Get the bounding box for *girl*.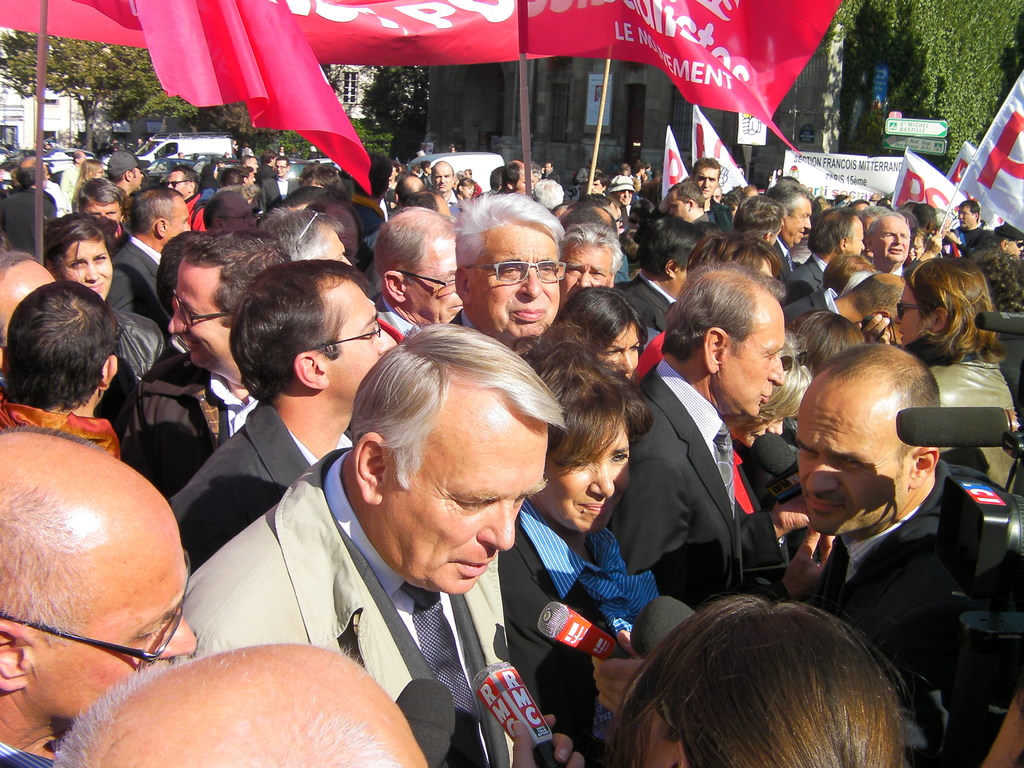
36 210 164 378.
